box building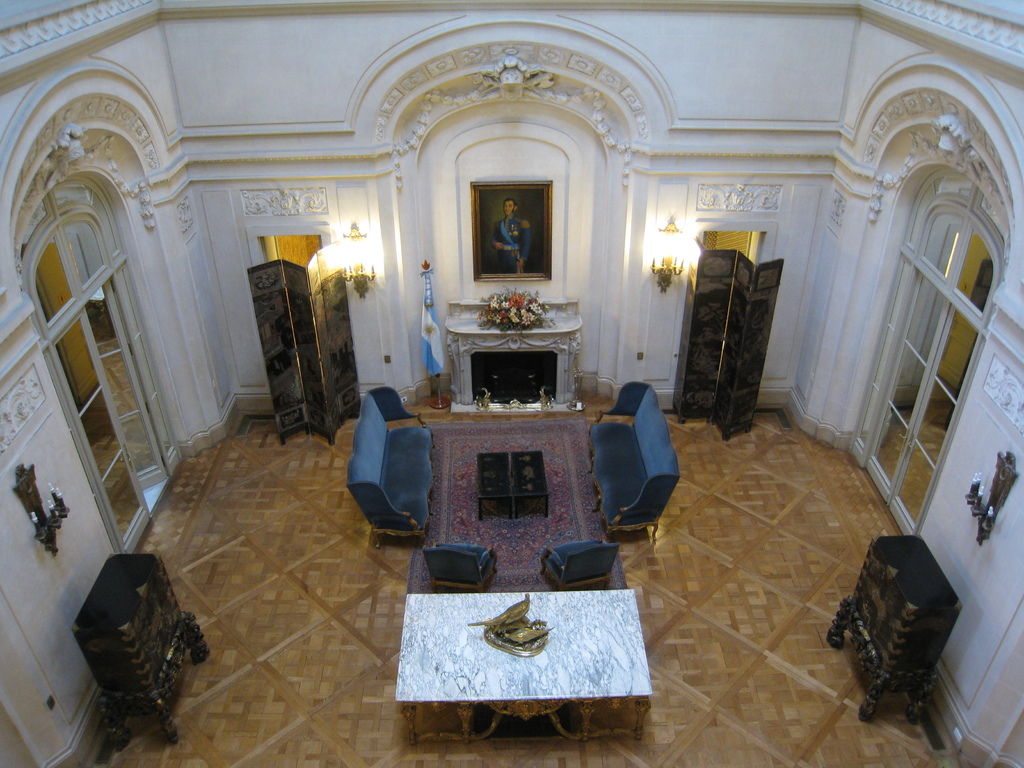
pyautogui.locateOnScreen(0, 0, 1023, 767)
